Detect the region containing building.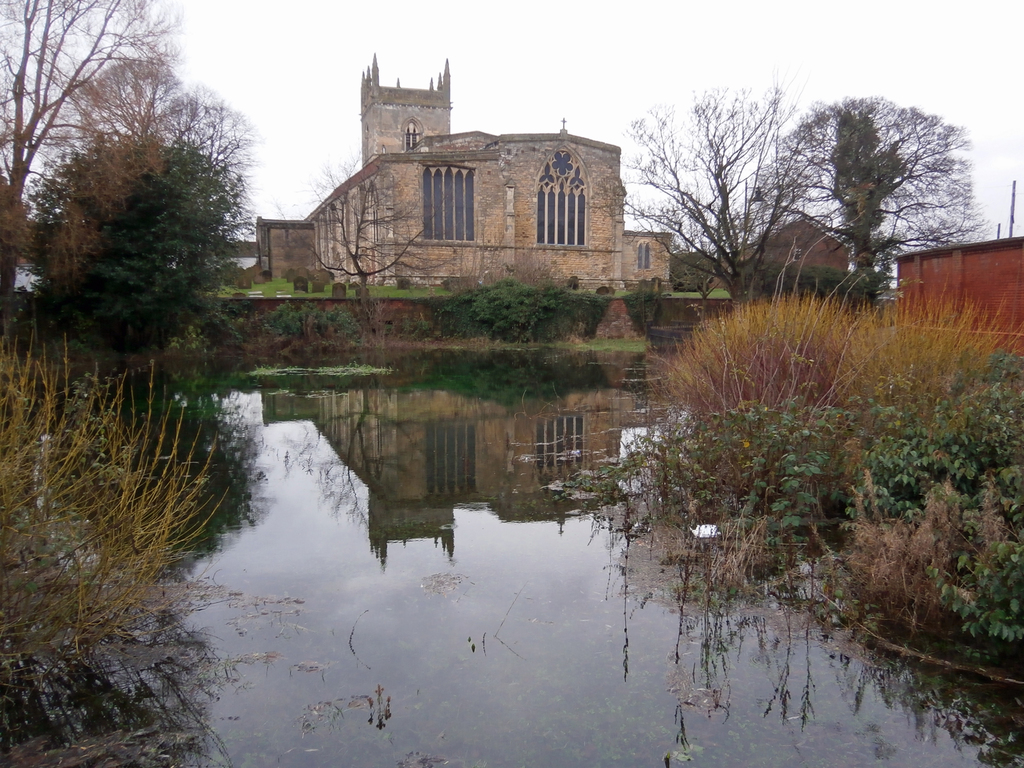
bbox=[12, 232, 50, 294].
